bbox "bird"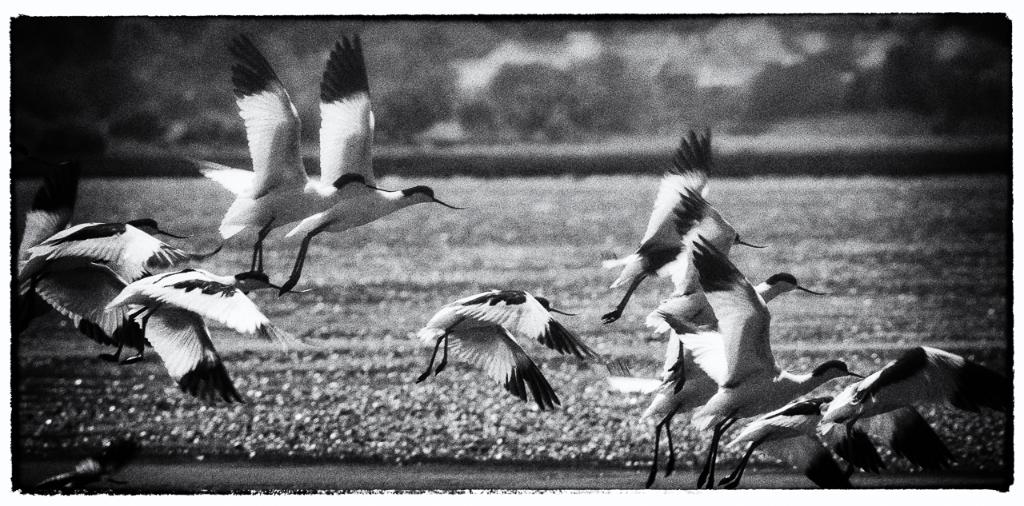
bbox(396, 285, 606, 415)
